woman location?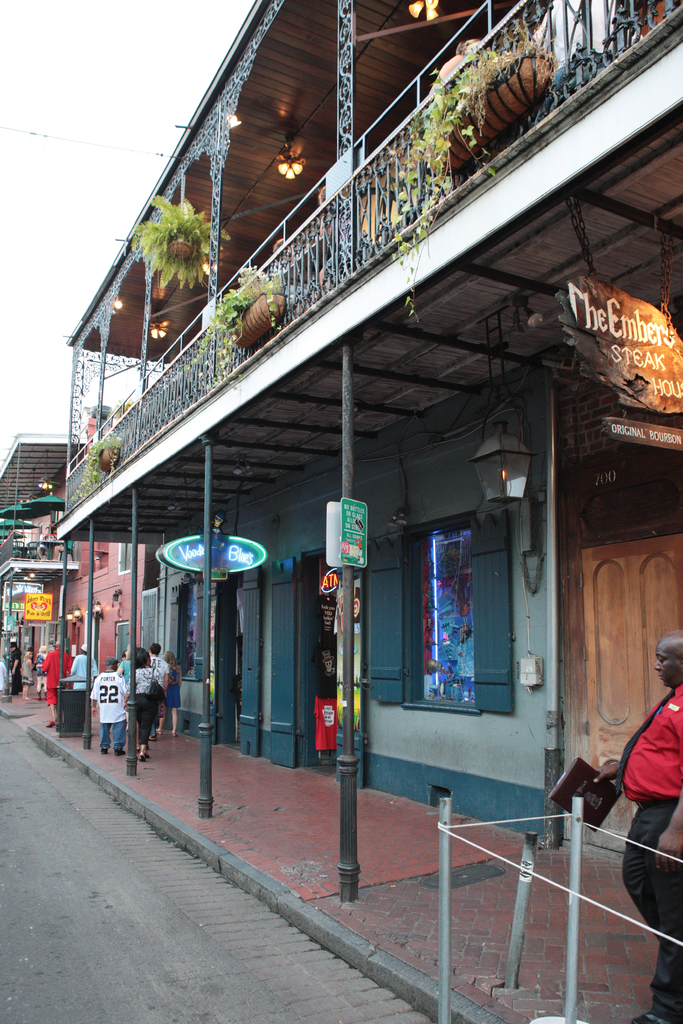
left=34, top=645, right=46, bottom=703
